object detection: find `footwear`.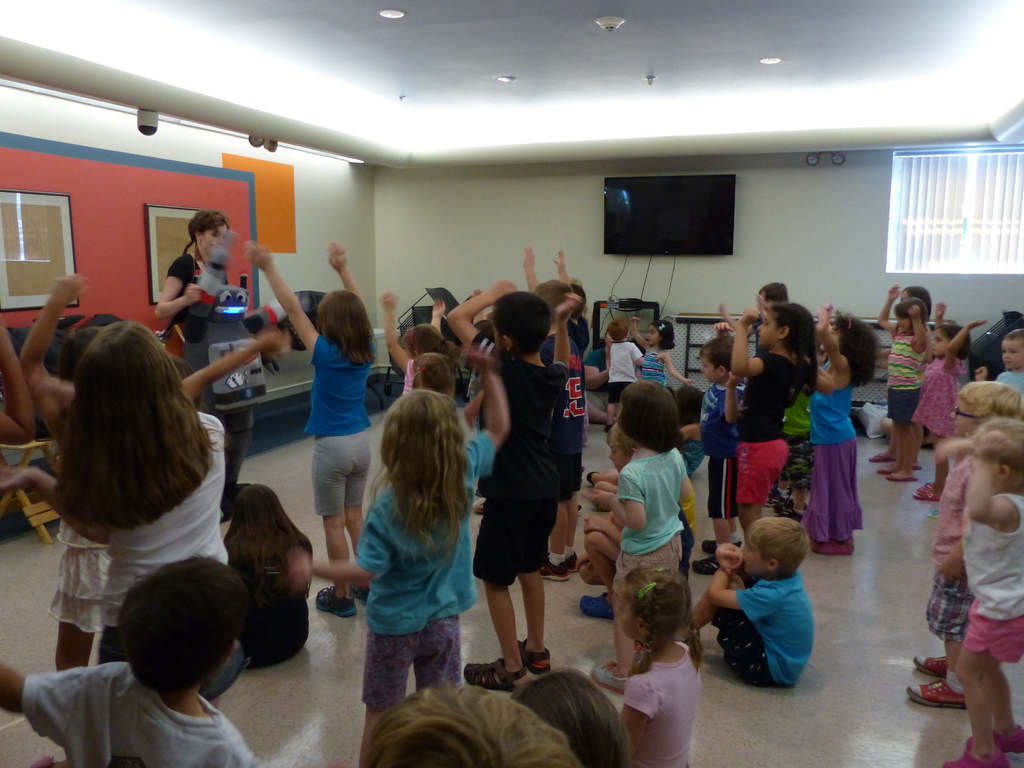
crop(940, 739, 1012, 767).
